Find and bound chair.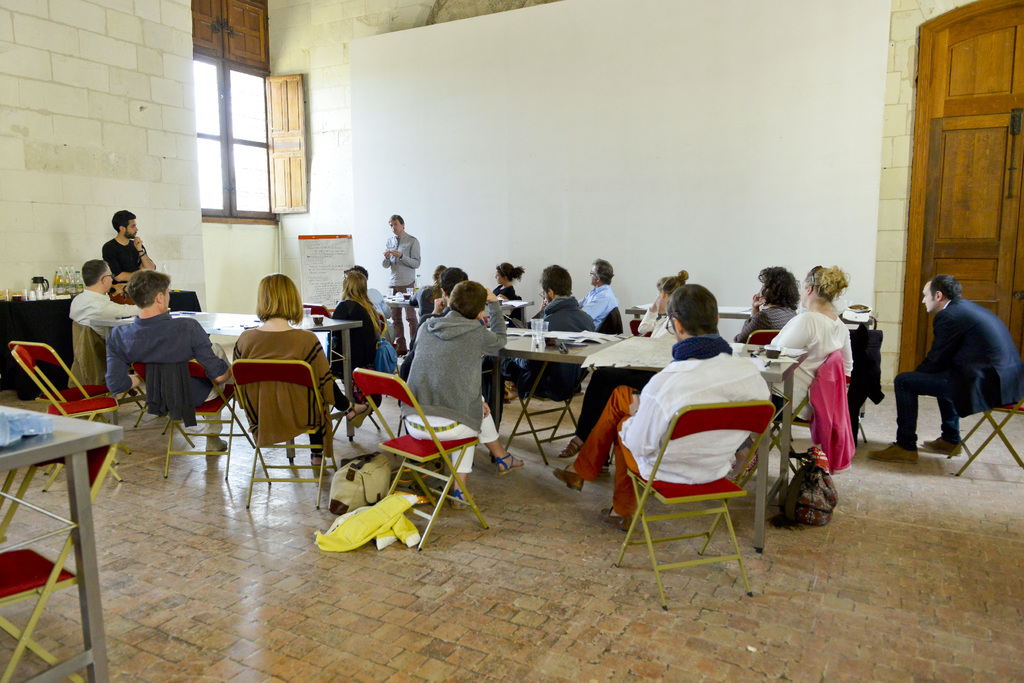
Bound: 349:373:504:552.
